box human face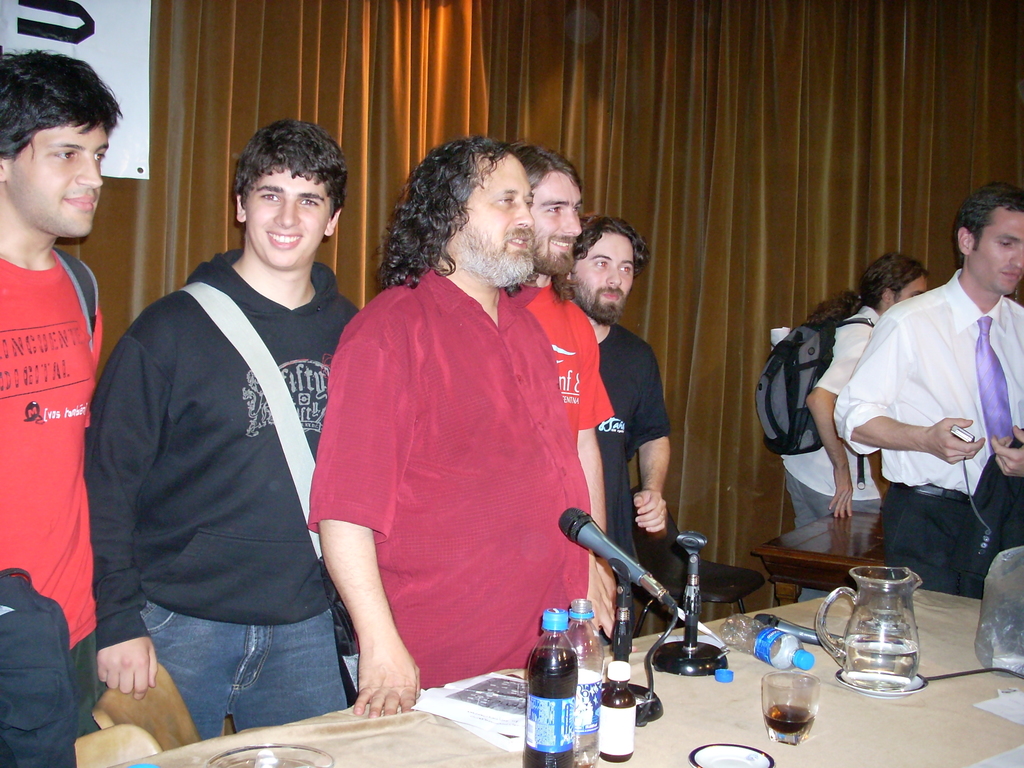
Rect(574, 233, 635, 321)
